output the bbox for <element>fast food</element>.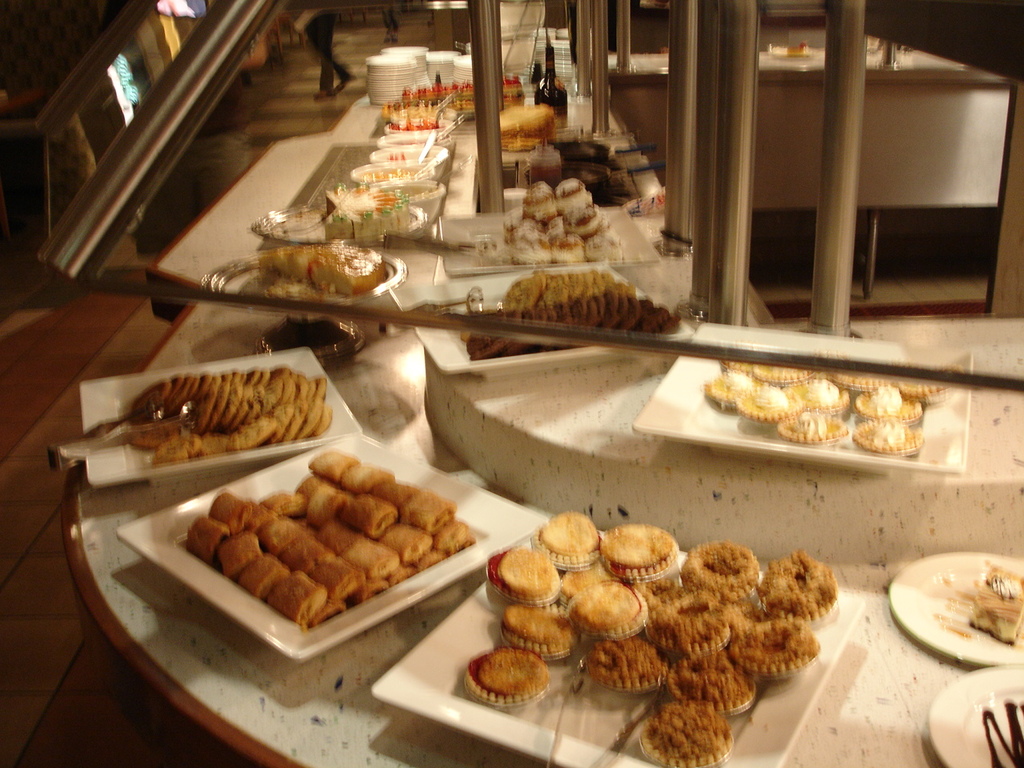
{"x1": 638, "y1": 698, "x2": 737, "y2": 767}.
